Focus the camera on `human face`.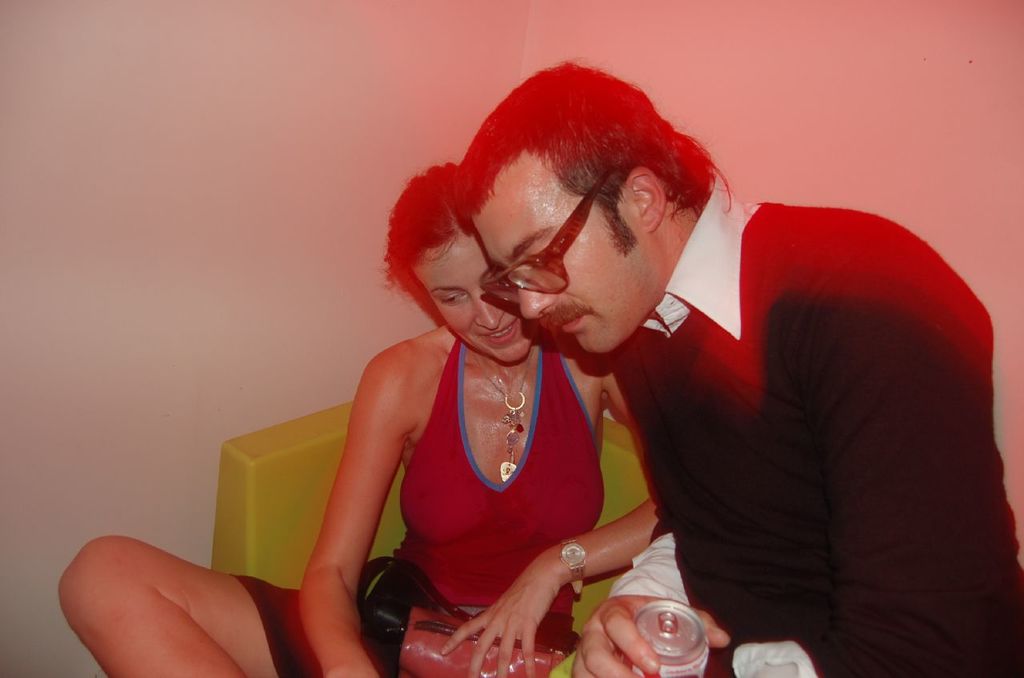
Focus region: 409 237 534 369.
